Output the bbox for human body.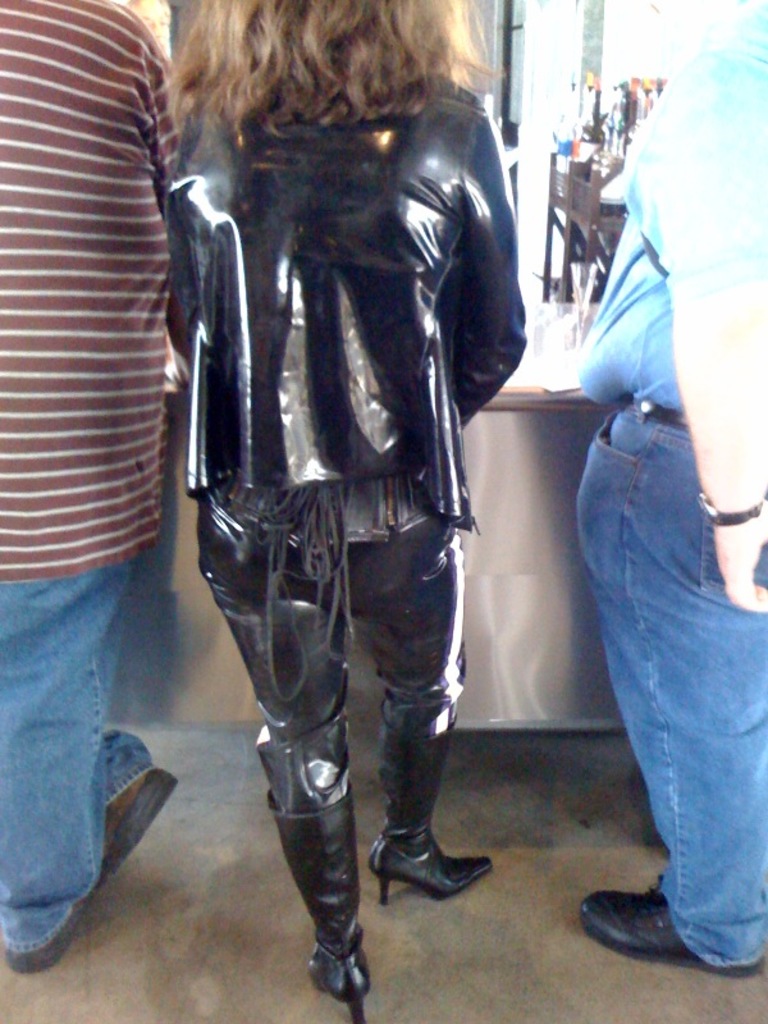
575, 0, 762, 977.
